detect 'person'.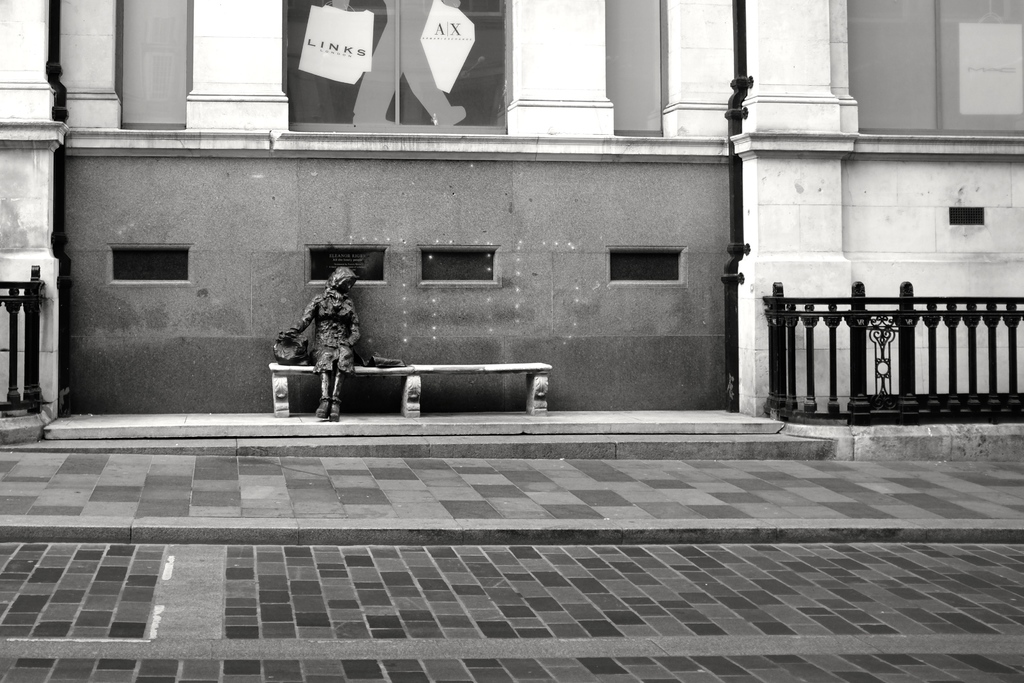
Detected at {"x1": 288, "y1": 262, "x2": 378, "y2": 420}.
